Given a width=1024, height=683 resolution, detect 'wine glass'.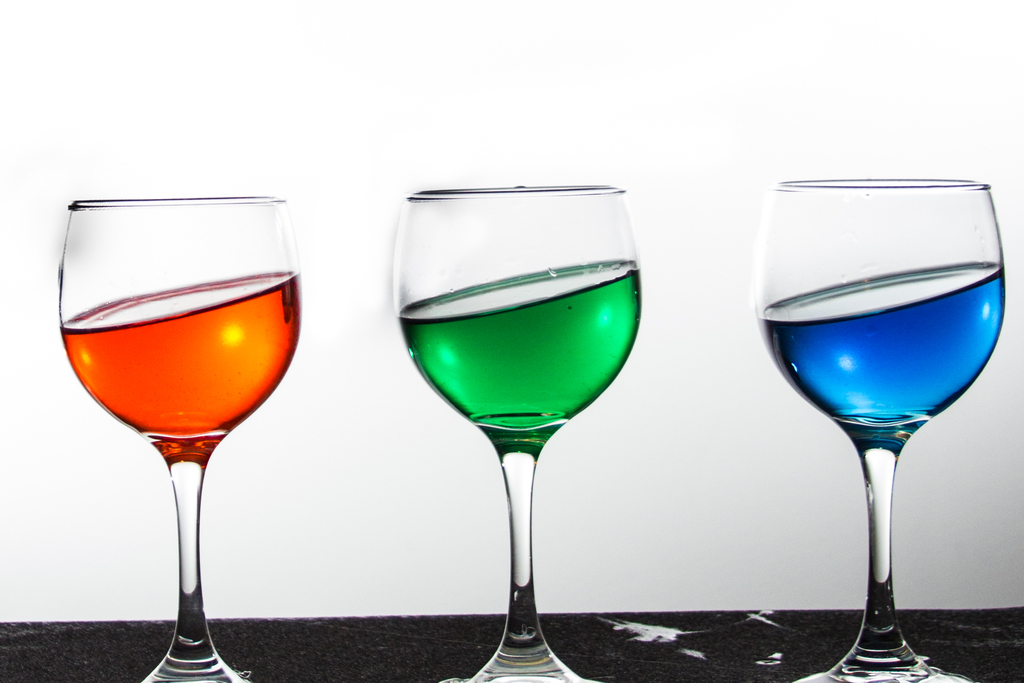
box=[53, 194, 298, 682].
